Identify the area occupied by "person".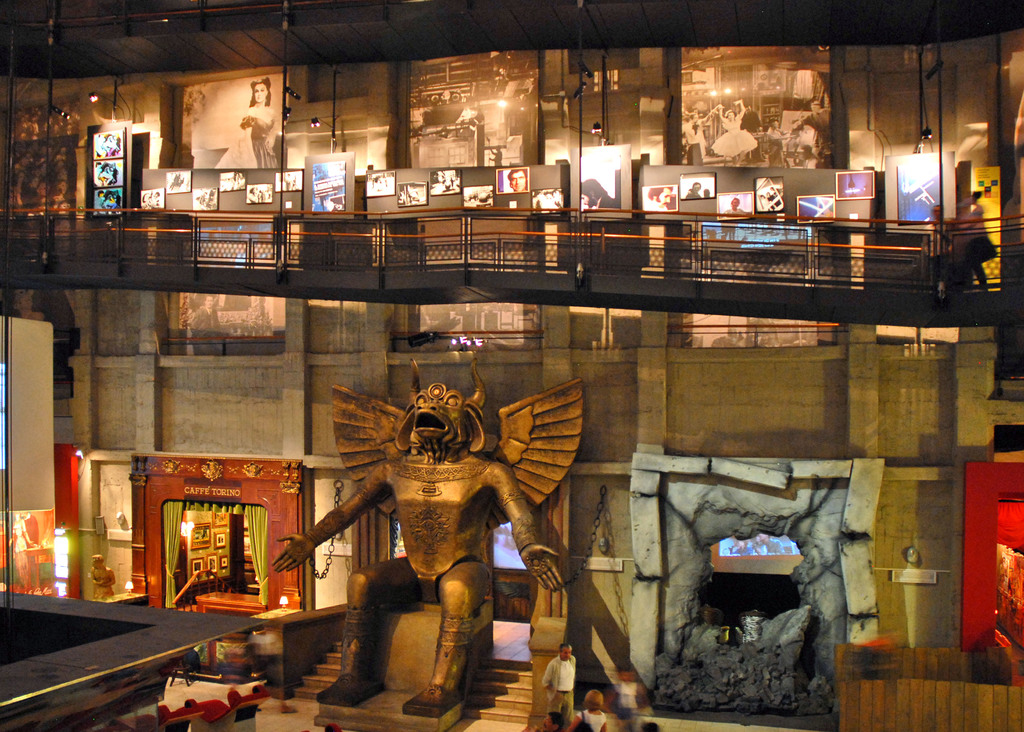
Area: {"left": 769, "top": 186, "right": 782, "bottom": 200}.
